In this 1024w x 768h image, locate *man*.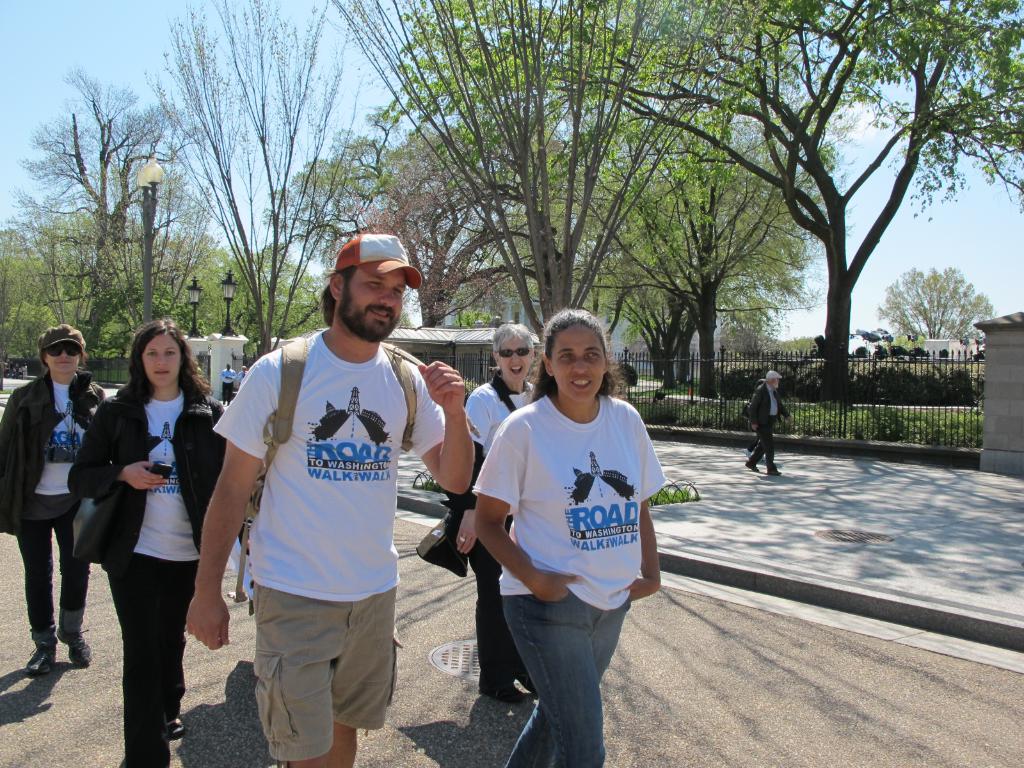
Bounding box: <region>202, 222, 442, 767</region>.
